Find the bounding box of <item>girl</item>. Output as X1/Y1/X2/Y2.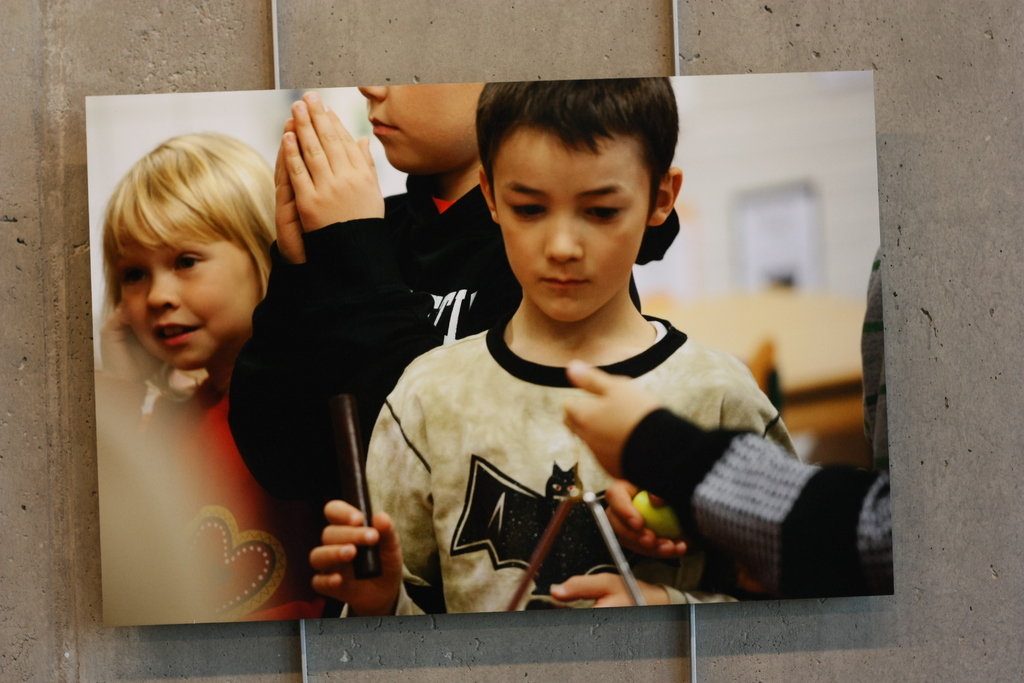
91/131/346/625.
